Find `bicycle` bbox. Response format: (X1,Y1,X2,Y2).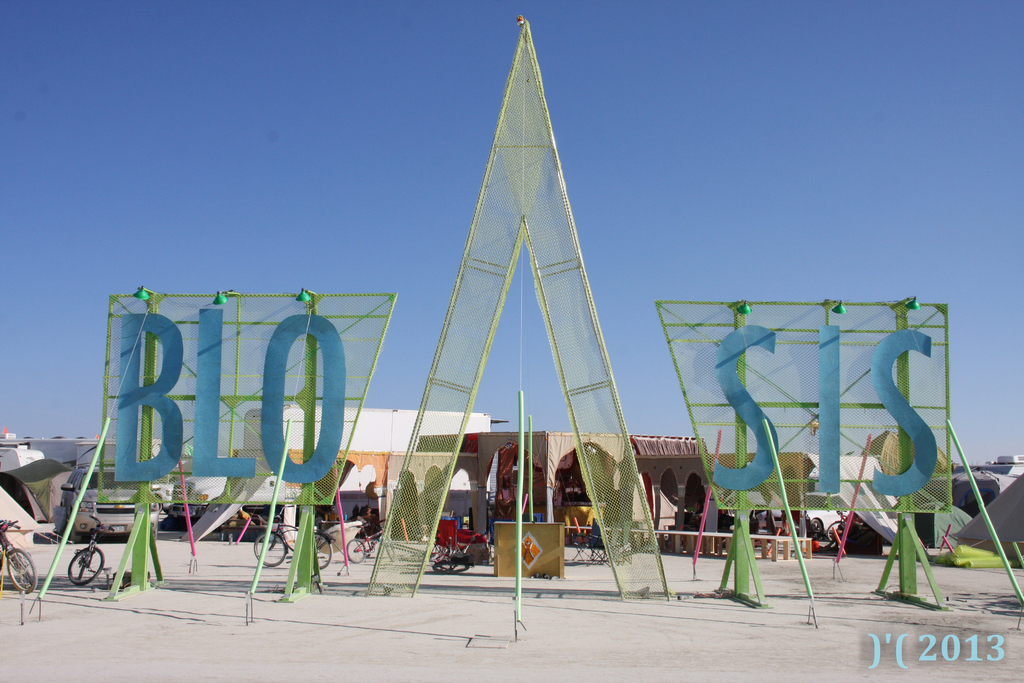
(827,507,848,544).
